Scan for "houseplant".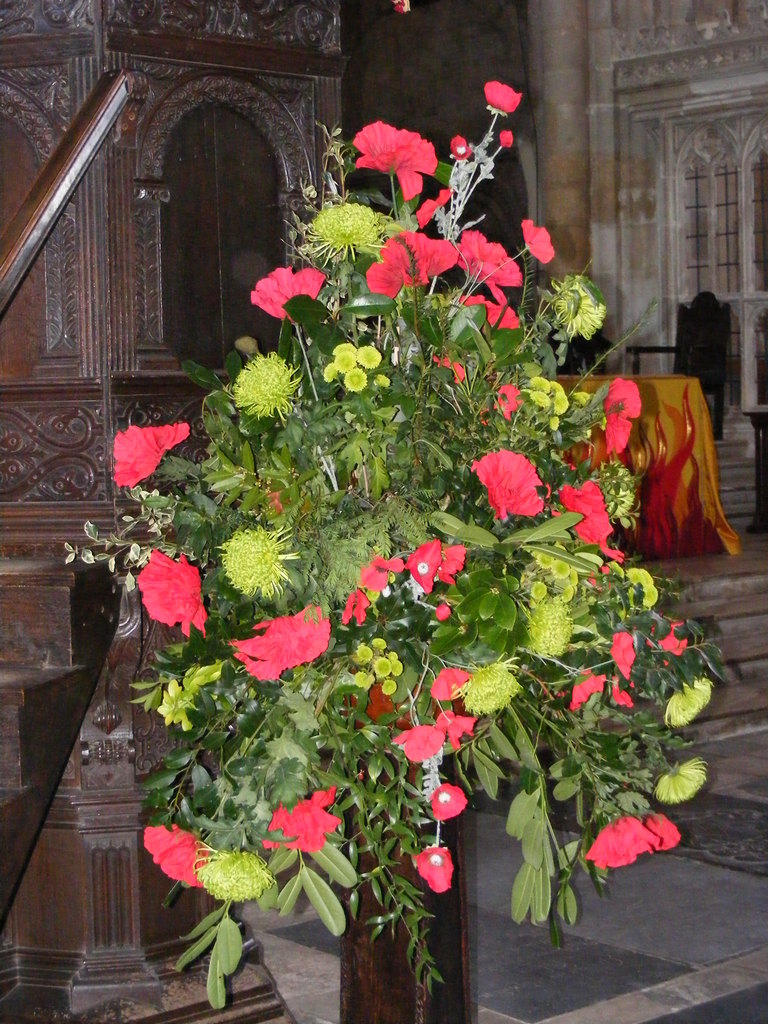
Scan result: BBox(135, 70, 737, 1012).
